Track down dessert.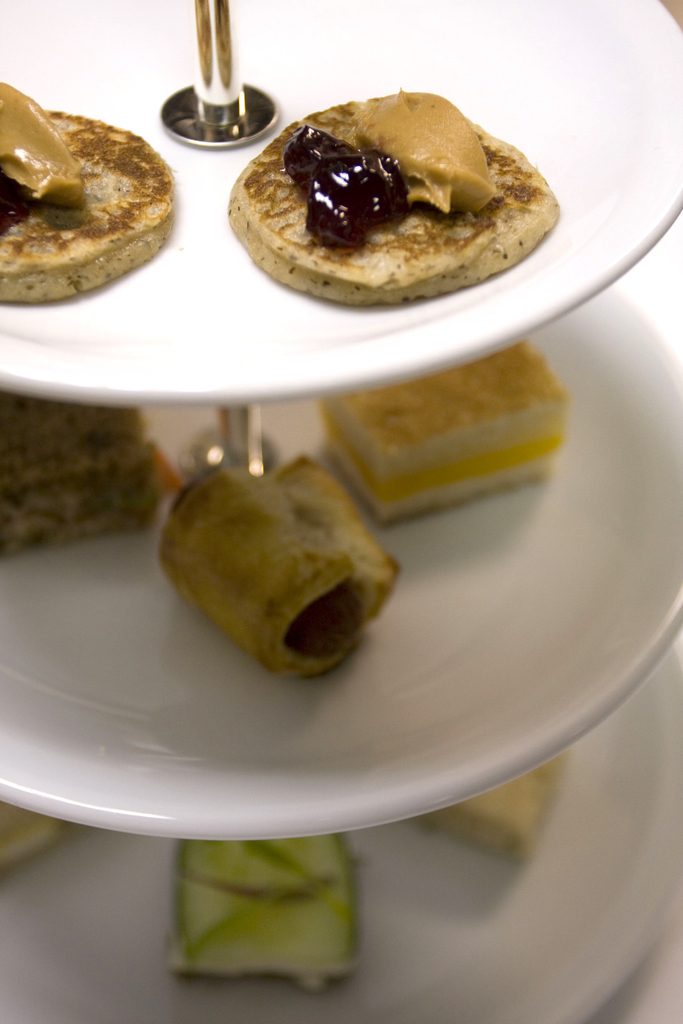
Tracked to 167:843:363:984.
